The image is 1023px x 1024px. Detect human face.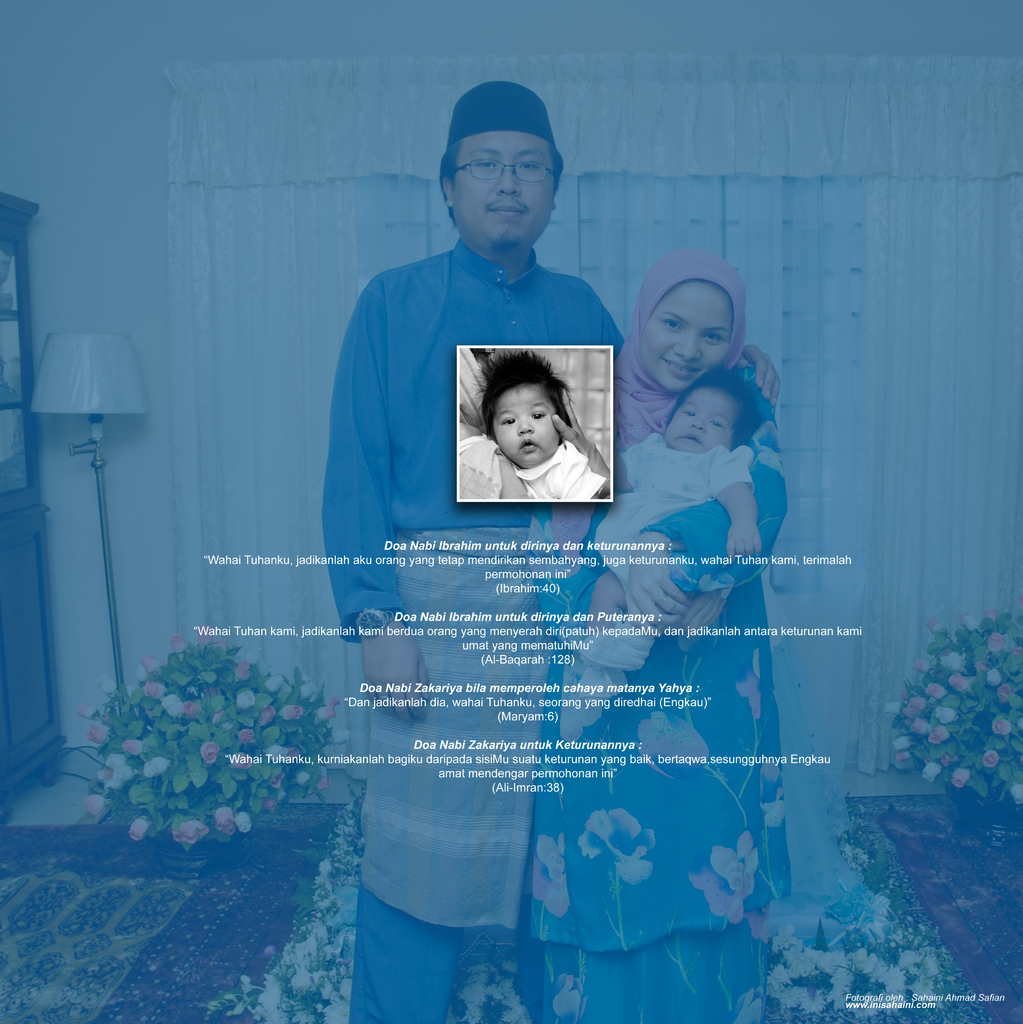
Detection: rect(668, 386, 736, 445).
